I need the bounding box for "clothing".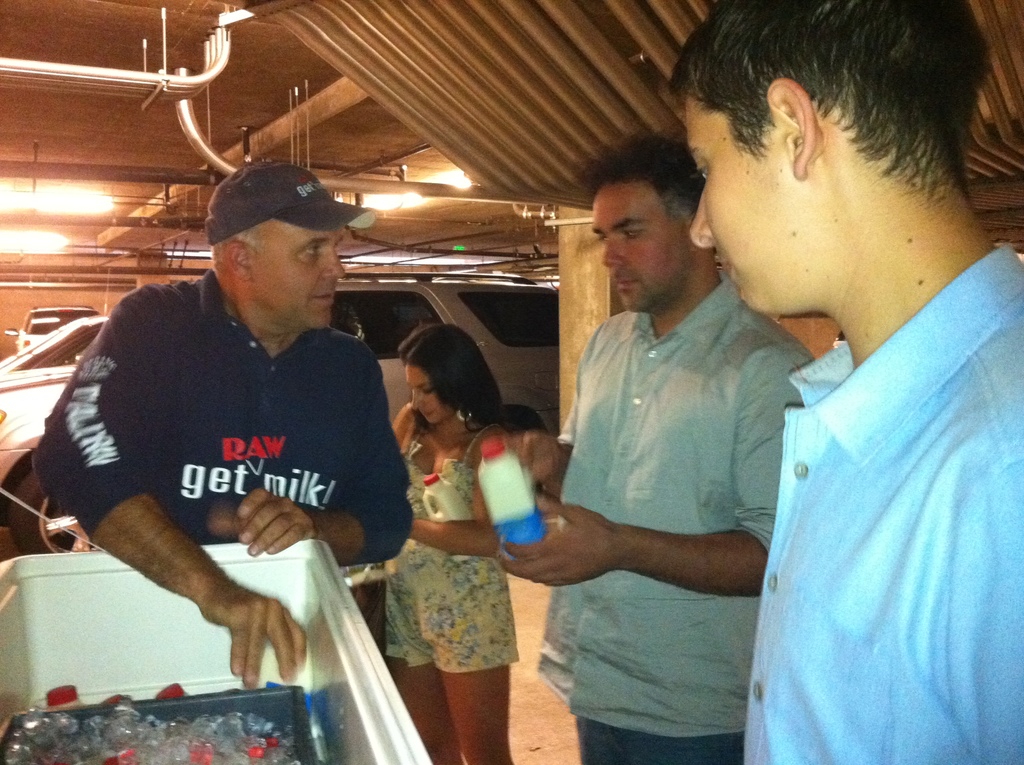
Here it is: BBox(730, 153, 1001, 764).
